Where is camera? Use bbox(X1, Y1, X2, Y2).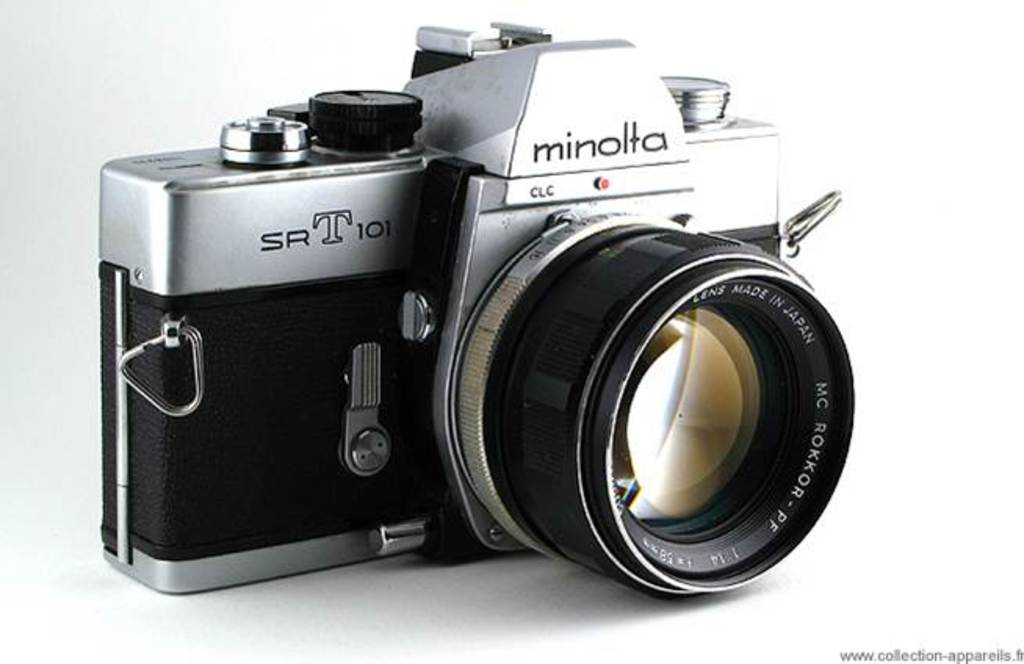
bbox(97, 19, 858, 601).
